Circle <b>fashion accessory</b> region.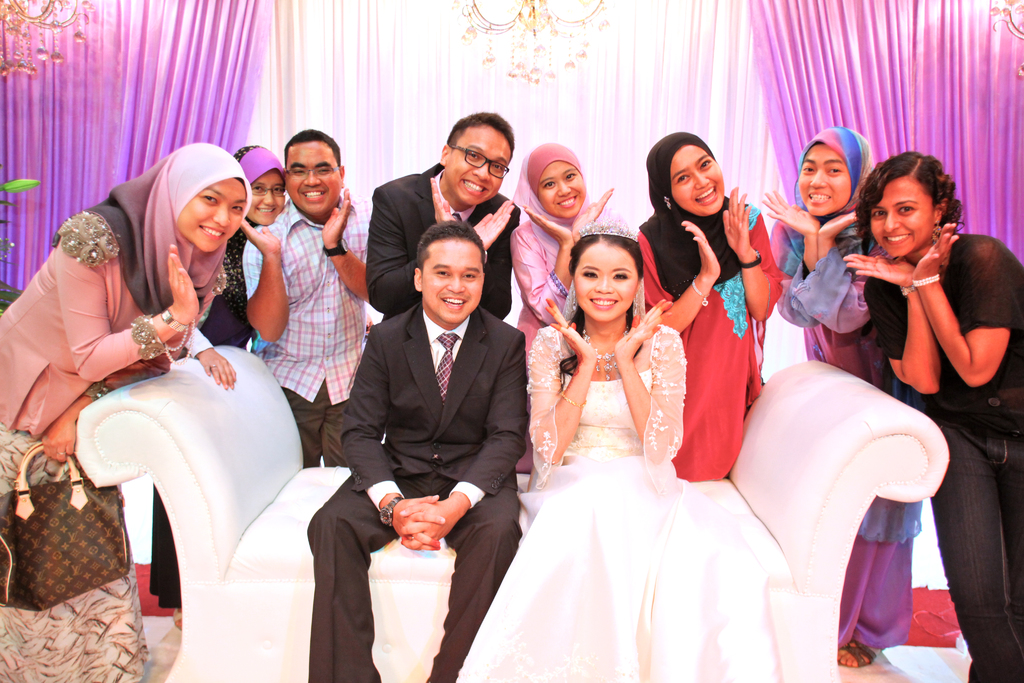
Region: box=[520, 139, 579, 197].
